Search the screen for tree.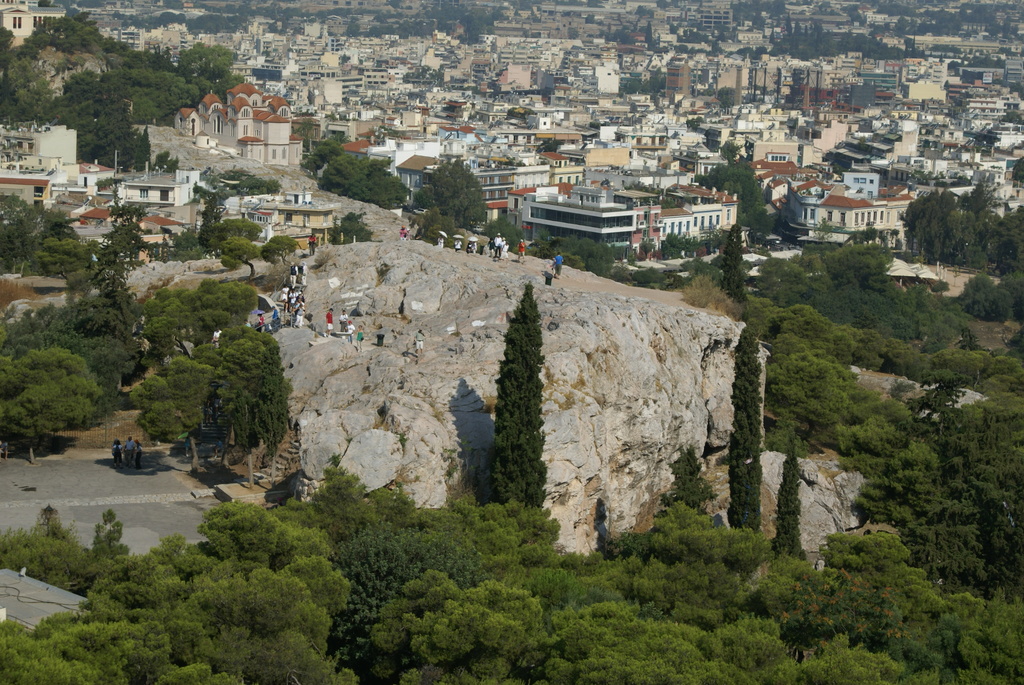
Found at (540, 231, 611, 279).
